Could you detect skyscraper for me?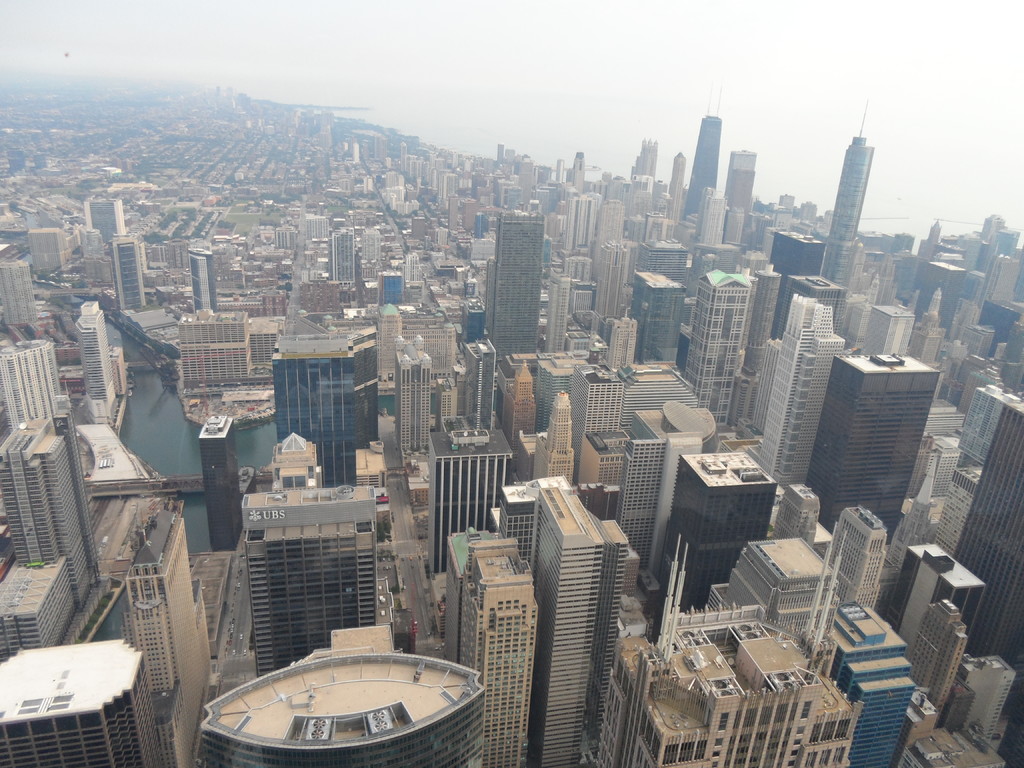
Detection result: [700, 269, 745, 435].
